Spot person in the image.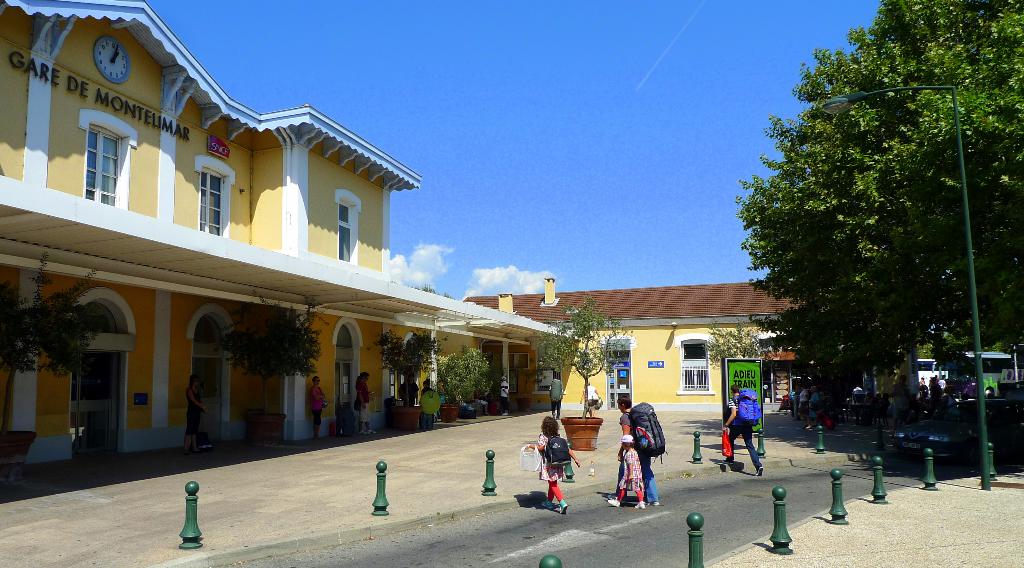
person found at <bbox>398, 376, 417, 411</bbox>.
